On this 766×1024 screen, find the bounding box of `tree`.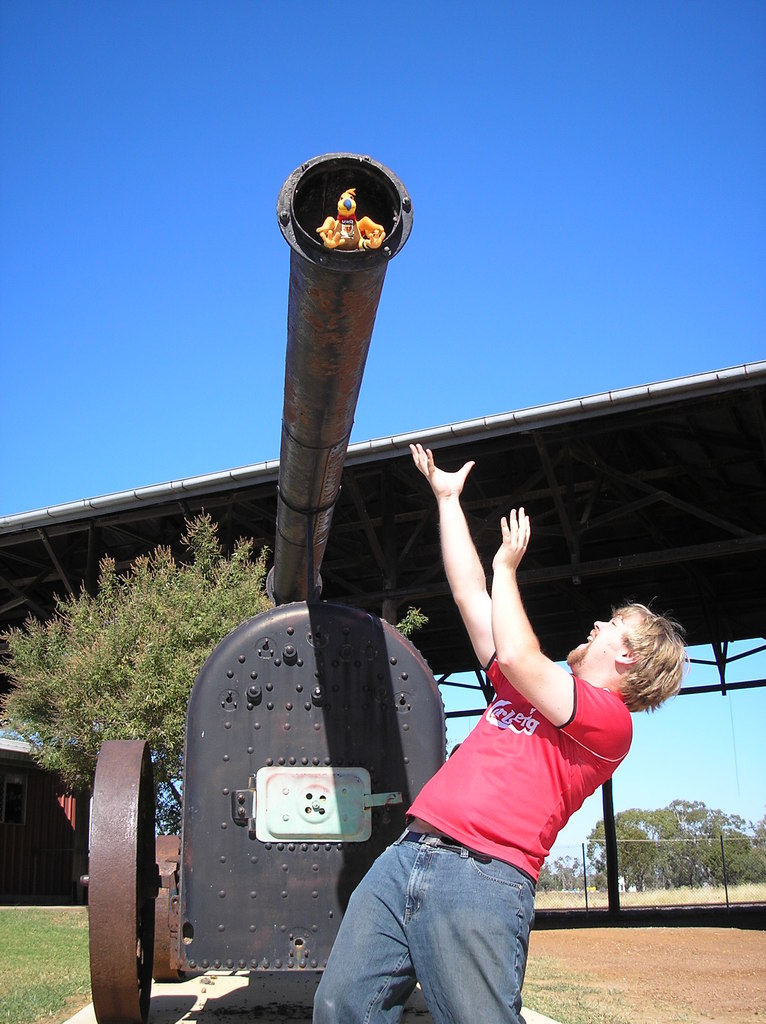
Bounding box: <bbox>533, 853, 586, 893</bbox>.
